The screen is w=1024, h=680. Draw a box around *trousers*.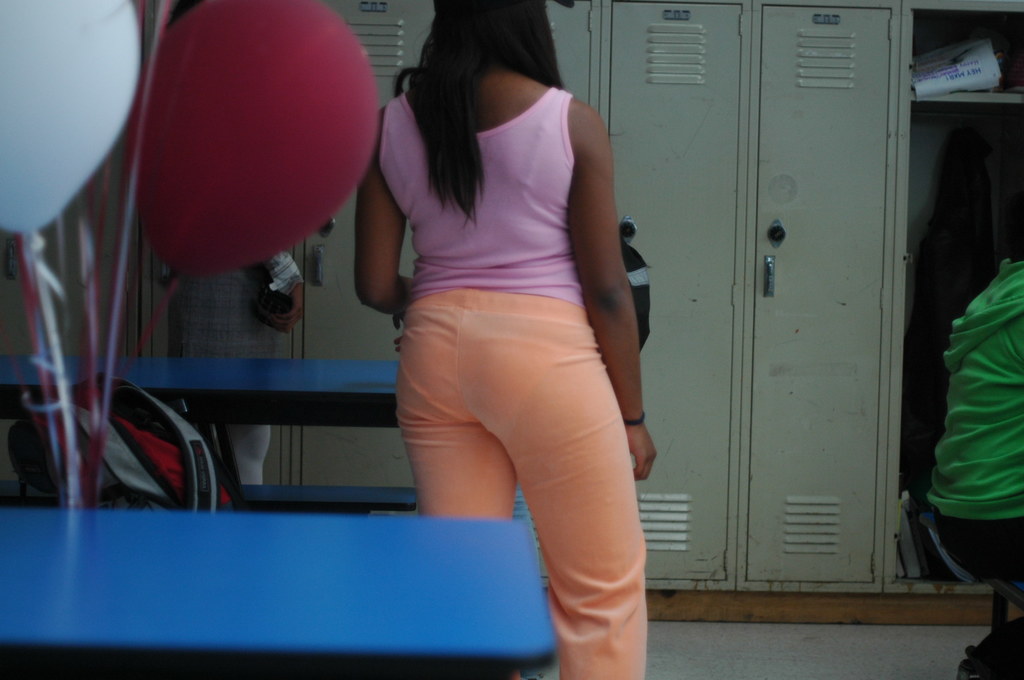
rect(394, 289, 646, 679).
